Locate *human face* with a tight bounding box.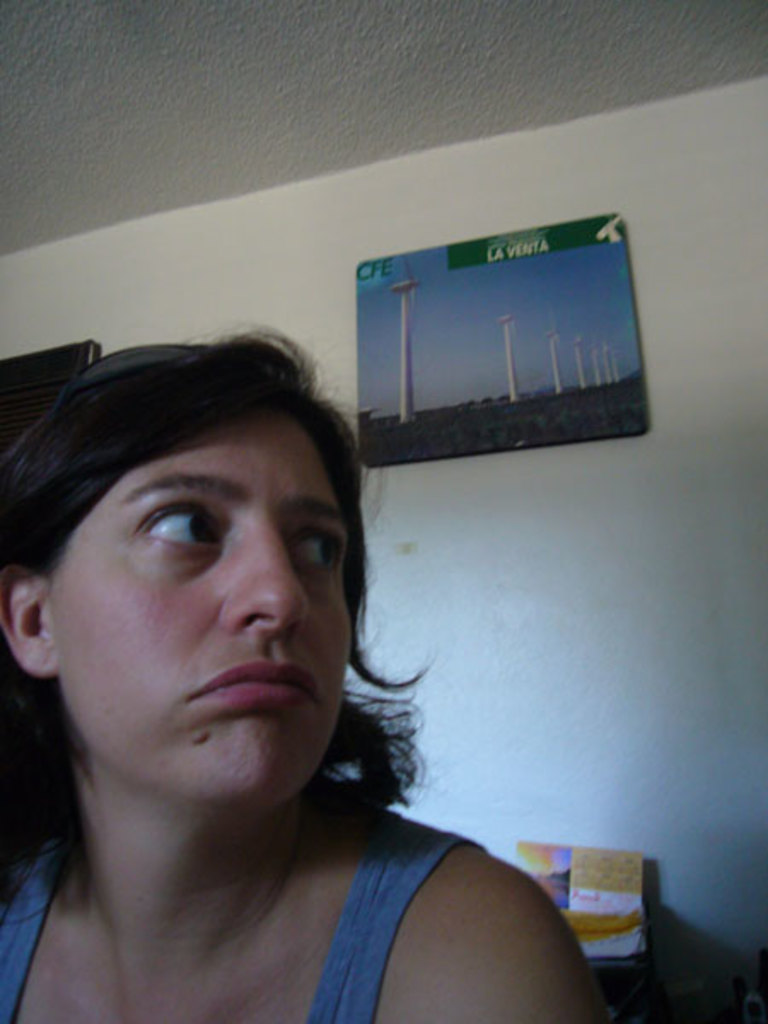
{"x1": 55, "y1": 410, "x2": 348, "y2": 799}.
